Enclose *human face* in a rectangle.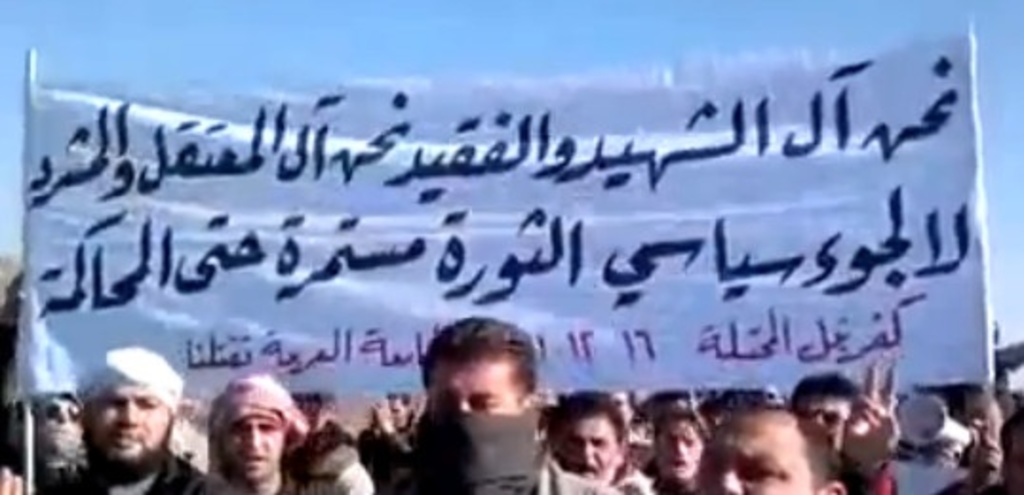
[x1=704, y1=413, x2=815, y2=493].
